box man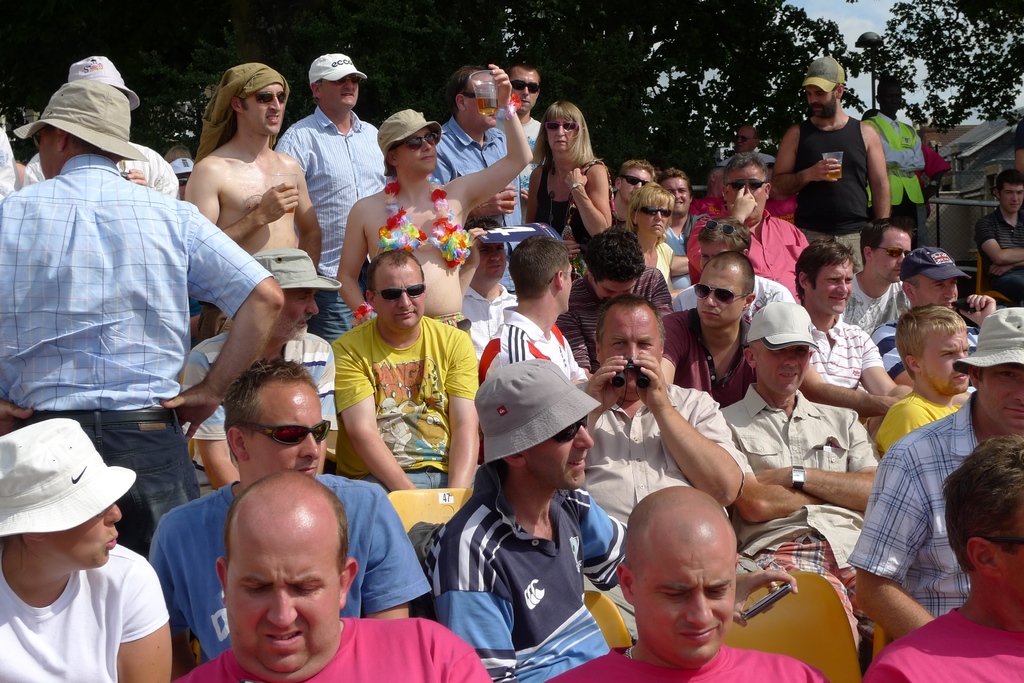
[880, 300, 962, 464]
